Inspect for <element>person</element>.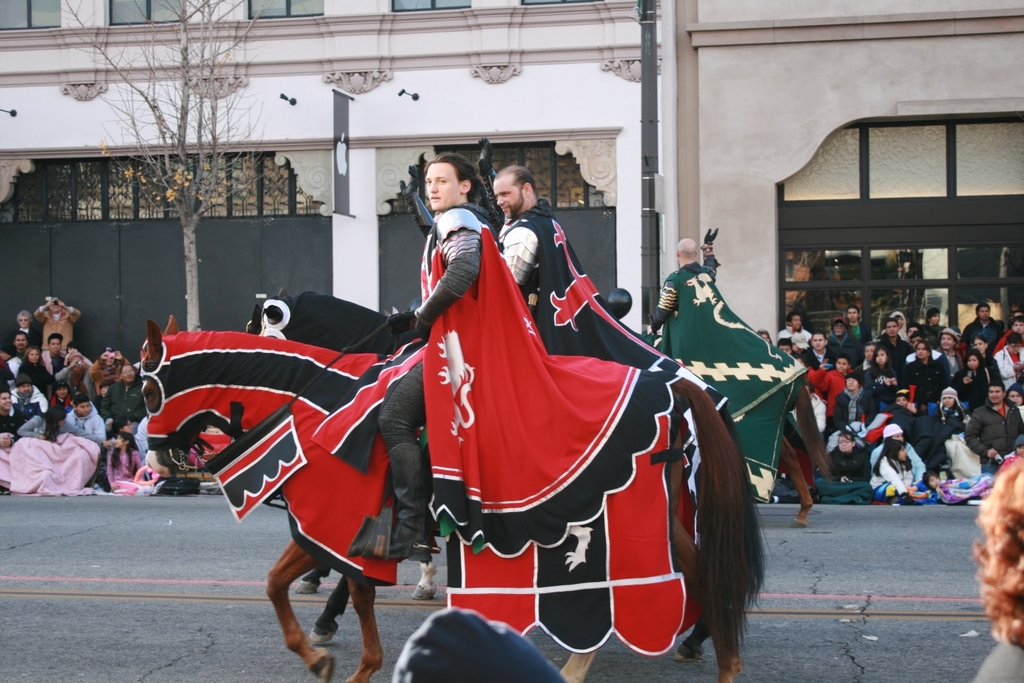
Inspection: bbox=(492, 165, 592, 376).
